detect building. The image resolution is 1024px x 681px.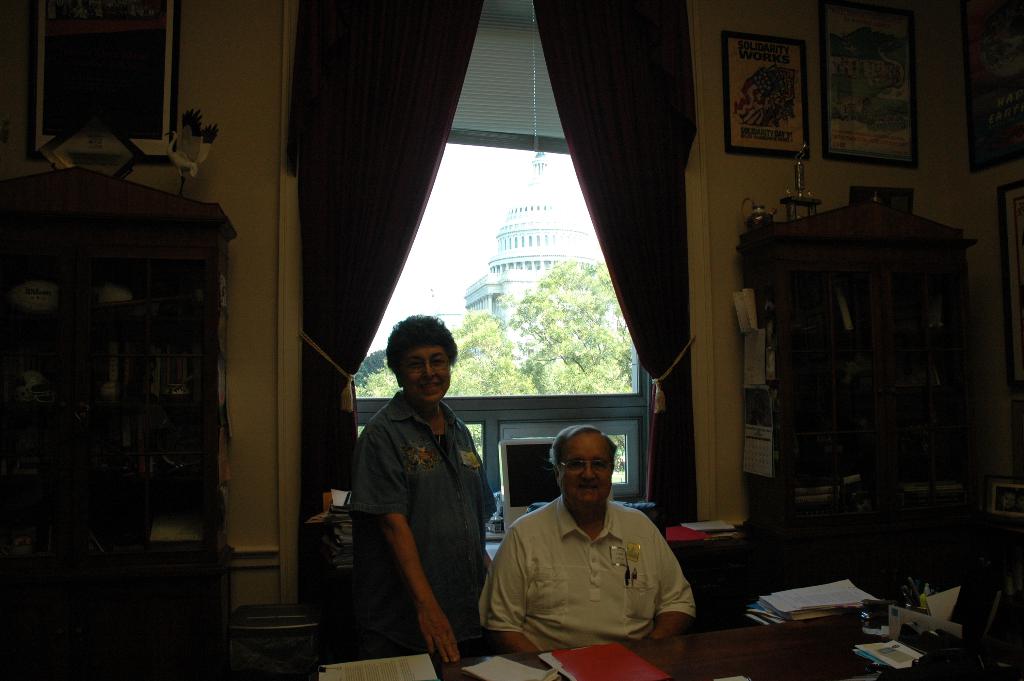
select_region(461, 143, 627, 366).
